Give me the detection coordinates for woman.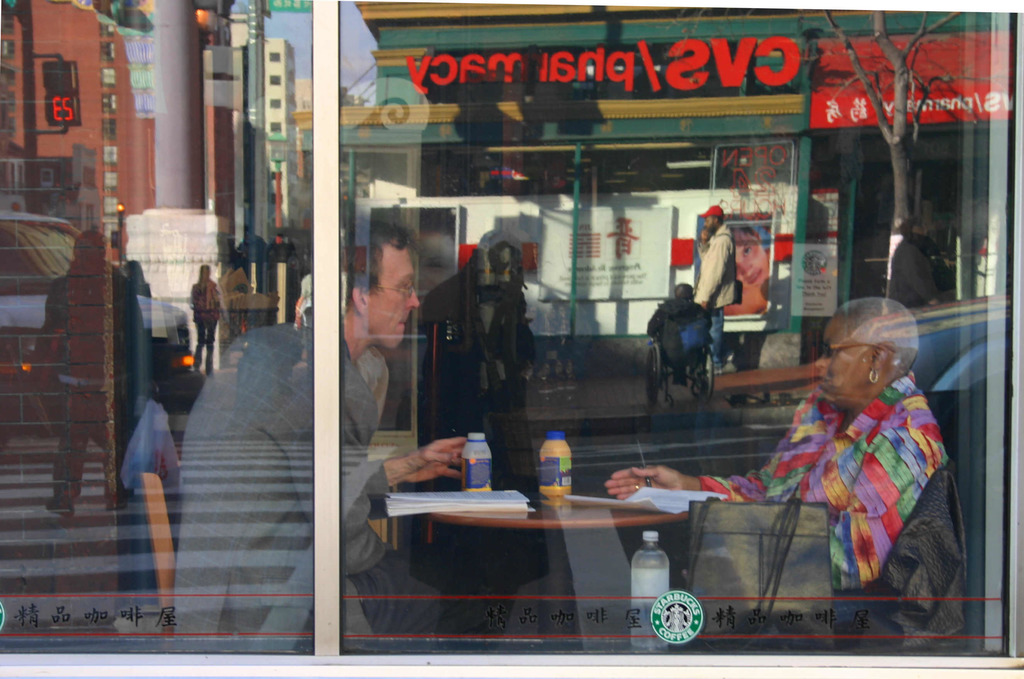
box(604, 298, 954, 644).
